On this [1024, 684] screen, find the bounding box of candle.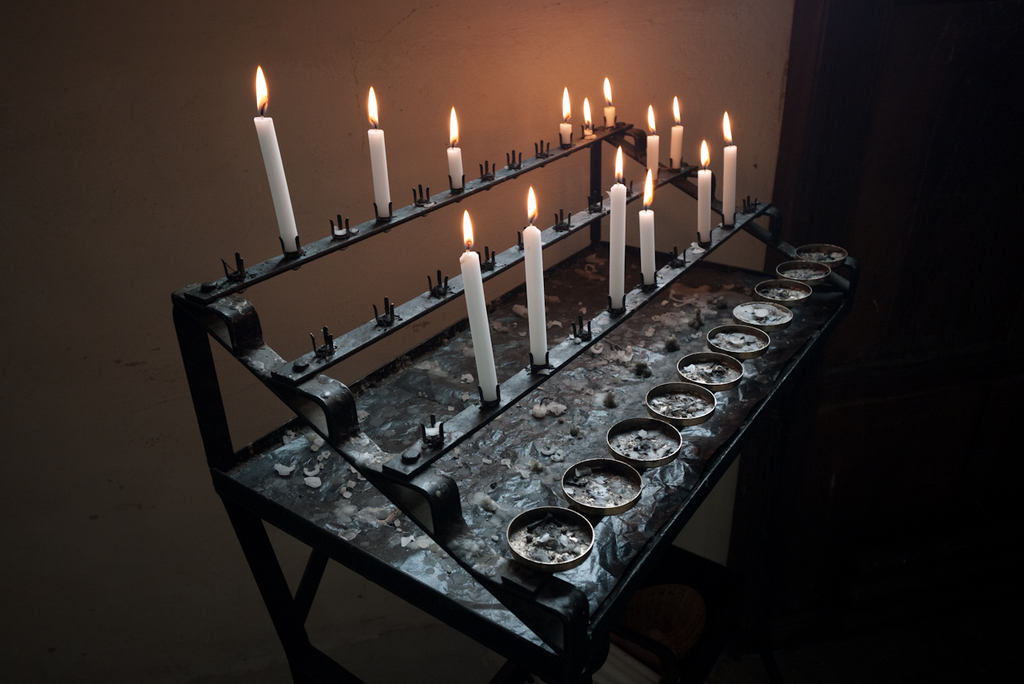
Bounding box: box(604, 81, 617, 130).
